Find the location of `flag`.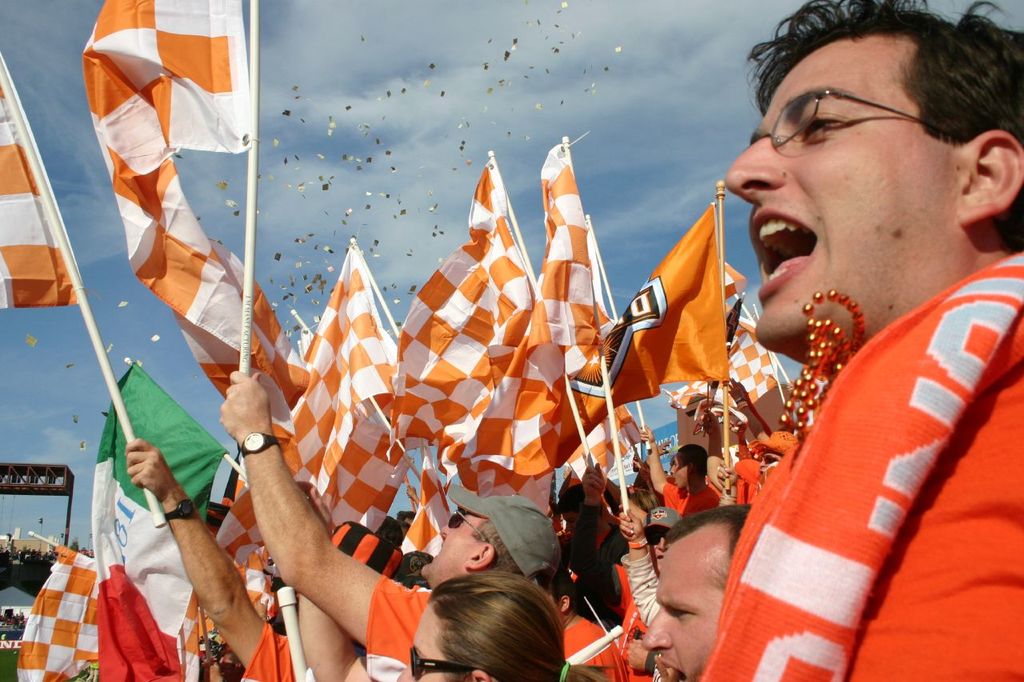
Location: <region>518, 135, 612, 358</region>.
